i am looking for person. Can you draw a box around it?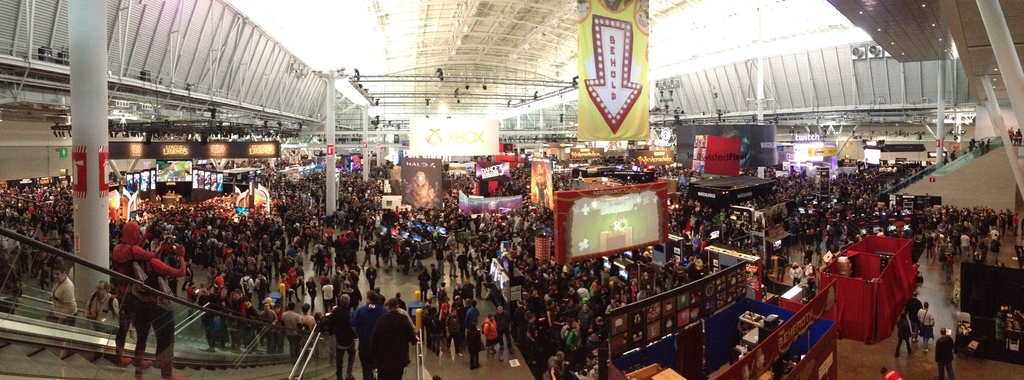
Sure, the bounding box is bbox=[202, 279, 221, 342].
